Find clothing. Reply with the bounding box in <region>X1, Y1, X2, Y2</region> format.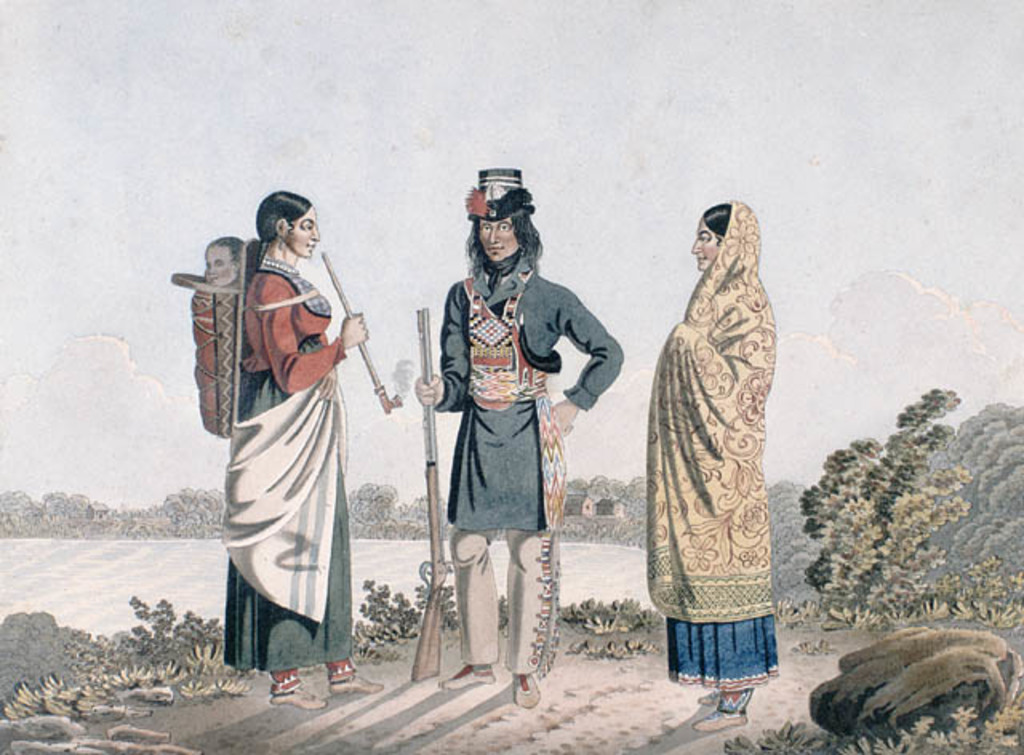
<region>432, 277, 619, 680</region>.
